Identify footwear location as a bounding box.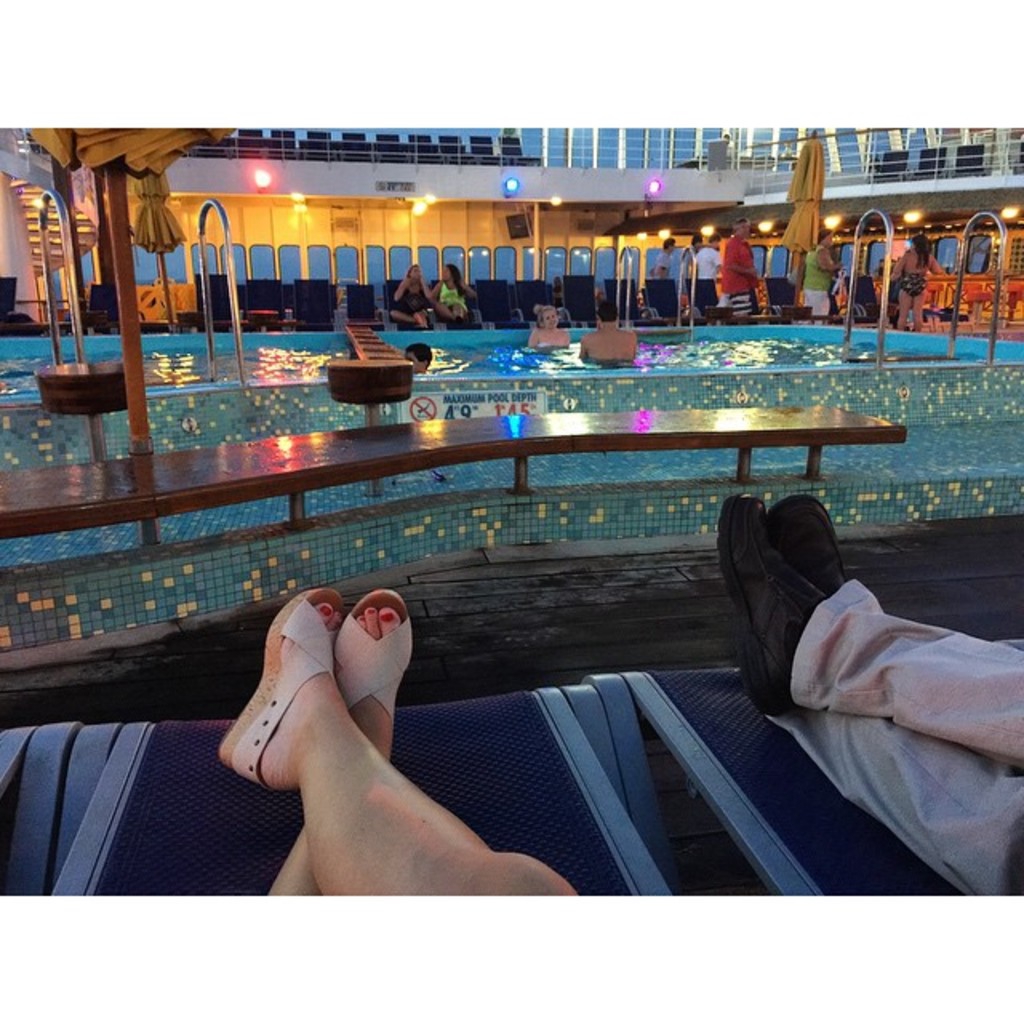
bbox=(717, 493, 850, 717).
